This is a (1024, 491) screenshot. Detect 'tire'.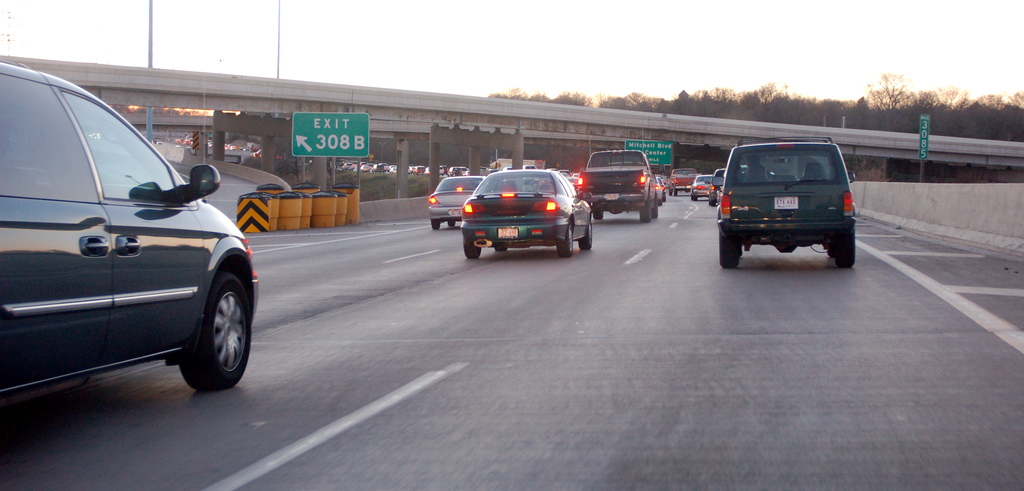
(461,243,479,261).
